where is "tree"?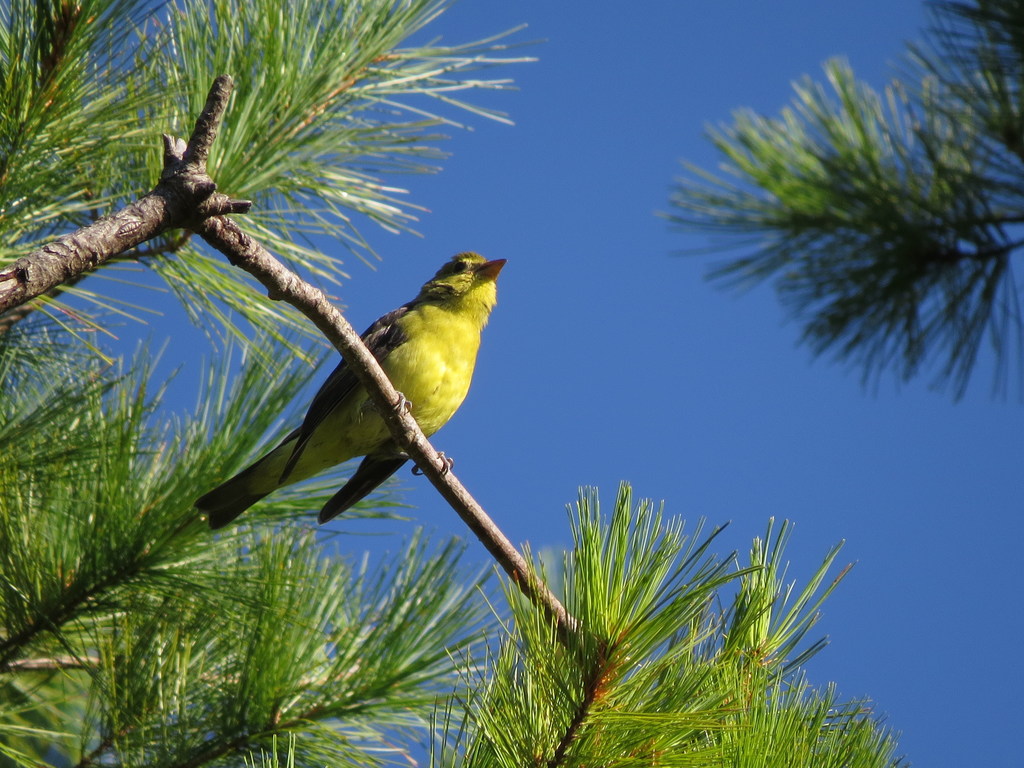
652:29:1023:471.
